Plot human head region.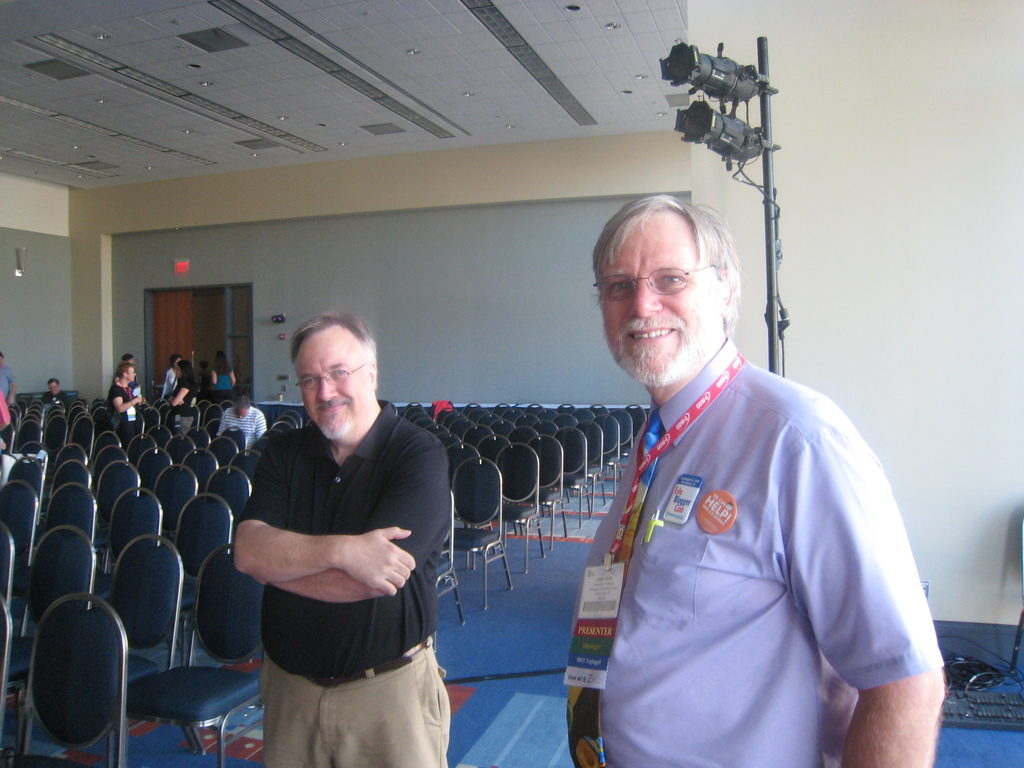
Plotted at <box>118,361,138,382</box>.
